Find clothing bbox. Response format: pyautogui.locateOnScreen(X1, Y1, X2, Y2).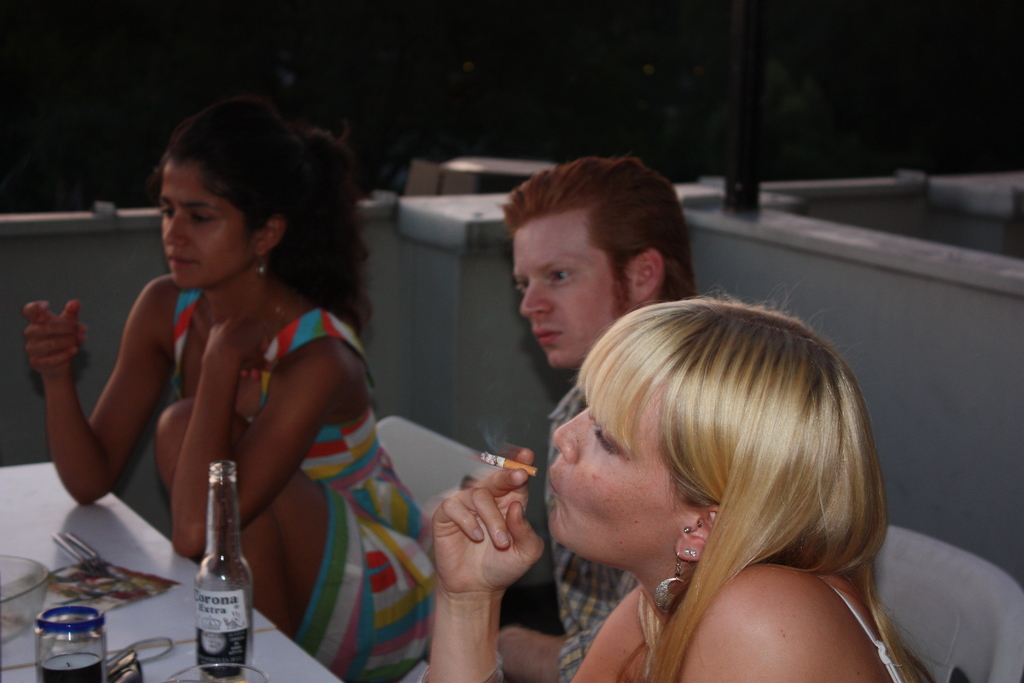
pyautogui.locateOnScreen(824, 575, 903, 682).
